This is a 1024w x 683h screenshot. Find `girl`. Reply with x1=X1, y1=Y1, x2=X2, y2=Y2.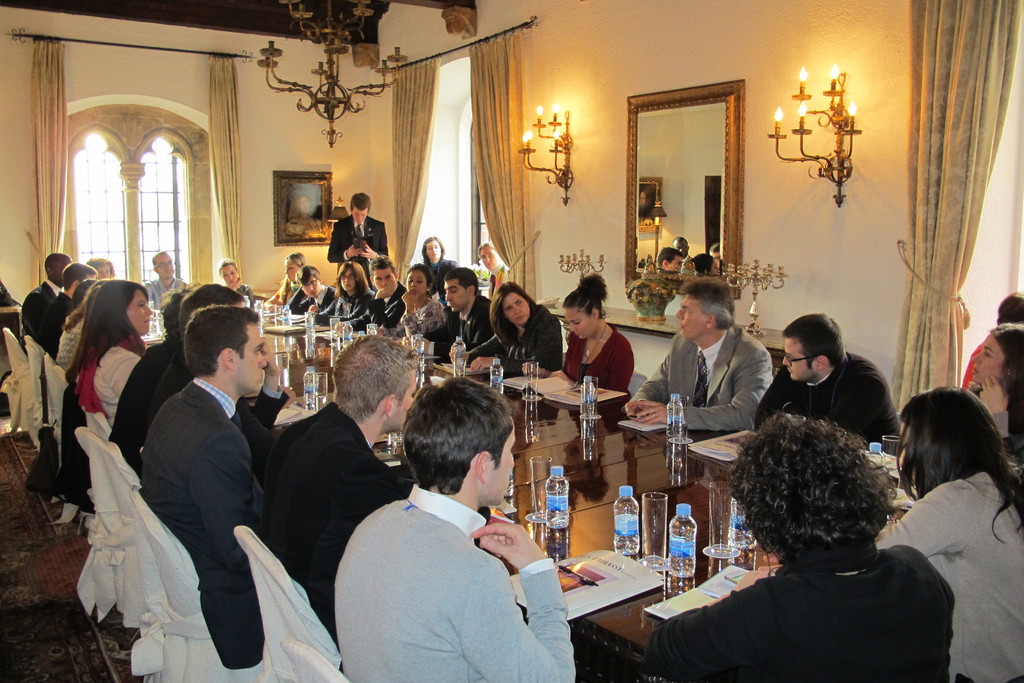
x1=213, y1=252, x2=259, y2=308.
